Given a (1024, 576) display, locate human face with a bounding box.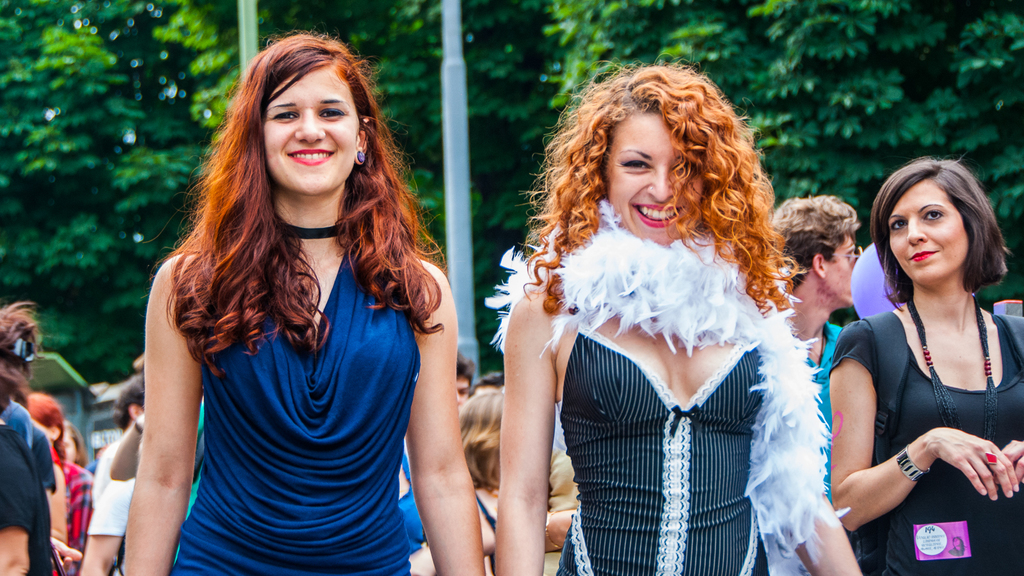
Located: l=891, t=180, r=970, b=278.
